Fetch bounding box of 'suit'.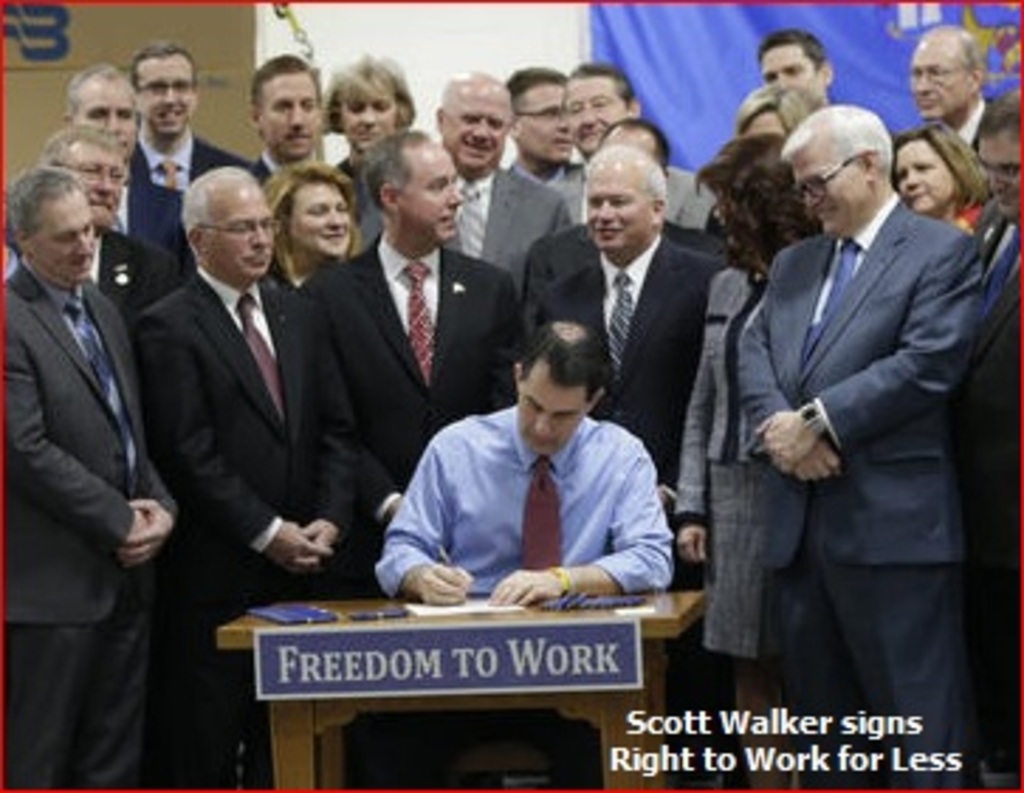
Bbox: x1=104, y1=178, x2=183, y2=262.
